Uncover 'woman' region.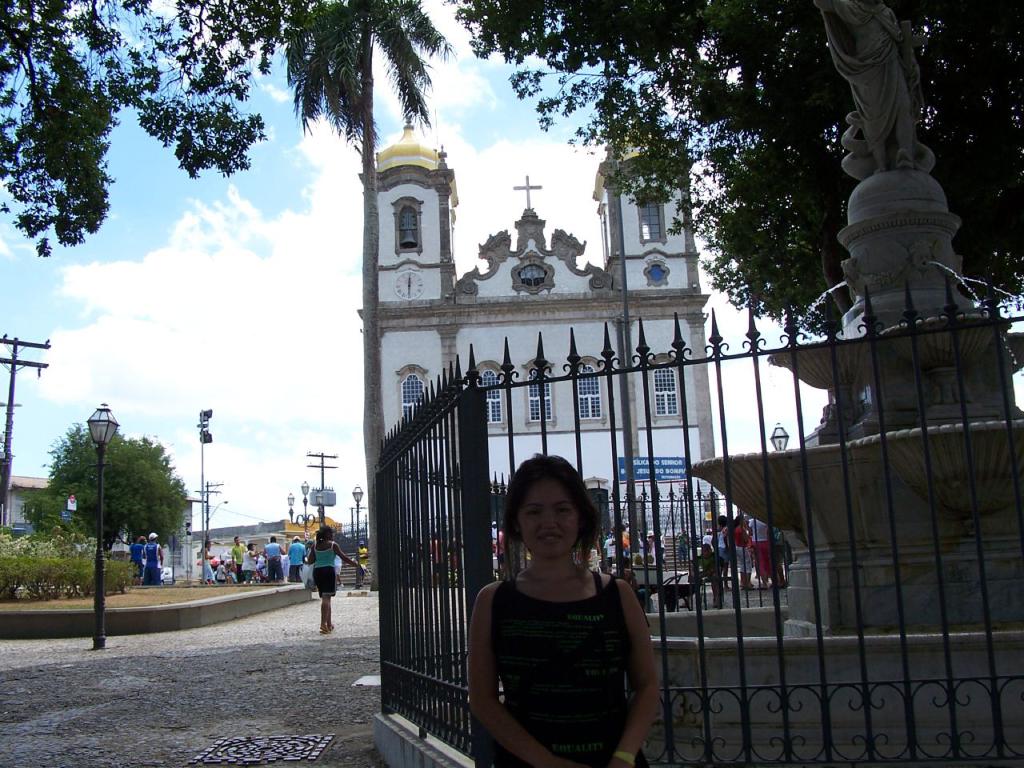
Uncovered: BBox(311, 534, 361, 632).
